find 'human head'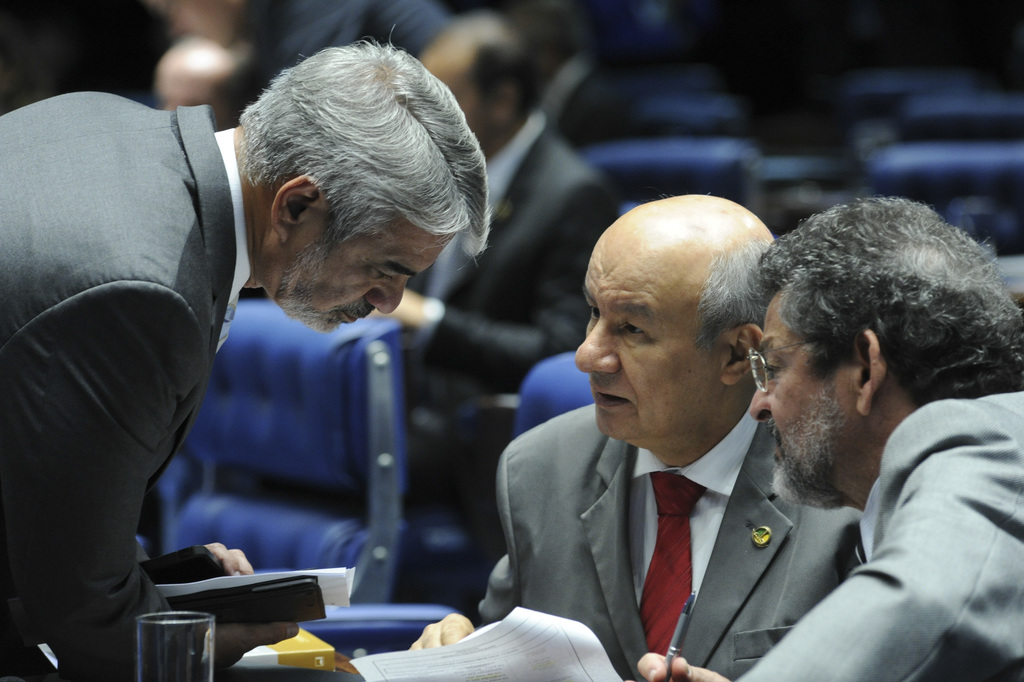
<region>582, 194, 781, 444</region>
